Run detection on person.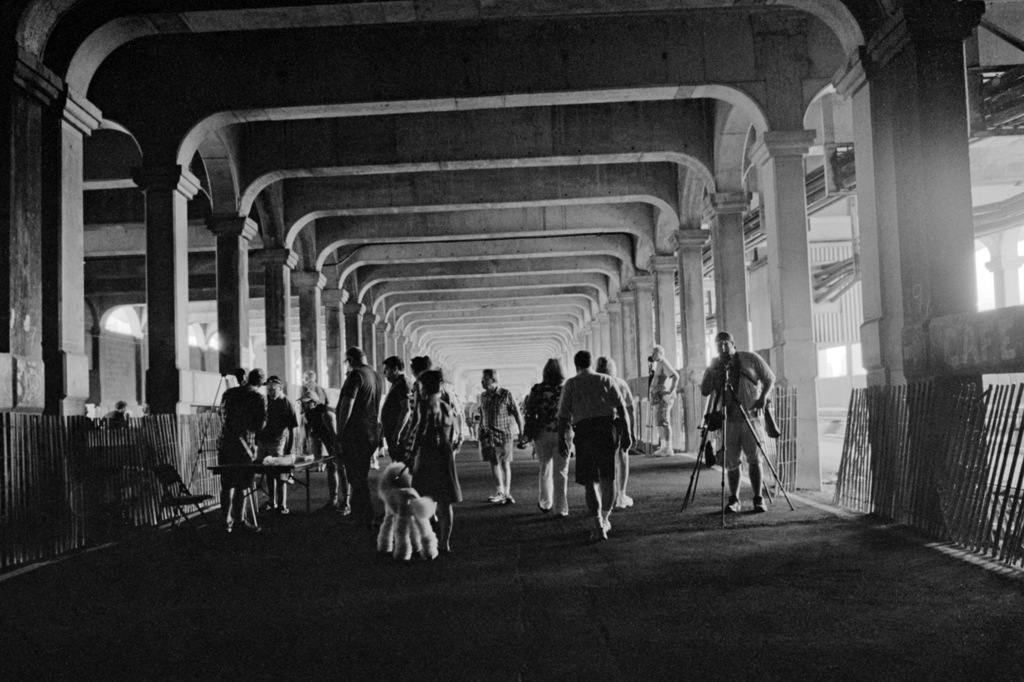
Result: bbox=[335, 340, 381, 521].
